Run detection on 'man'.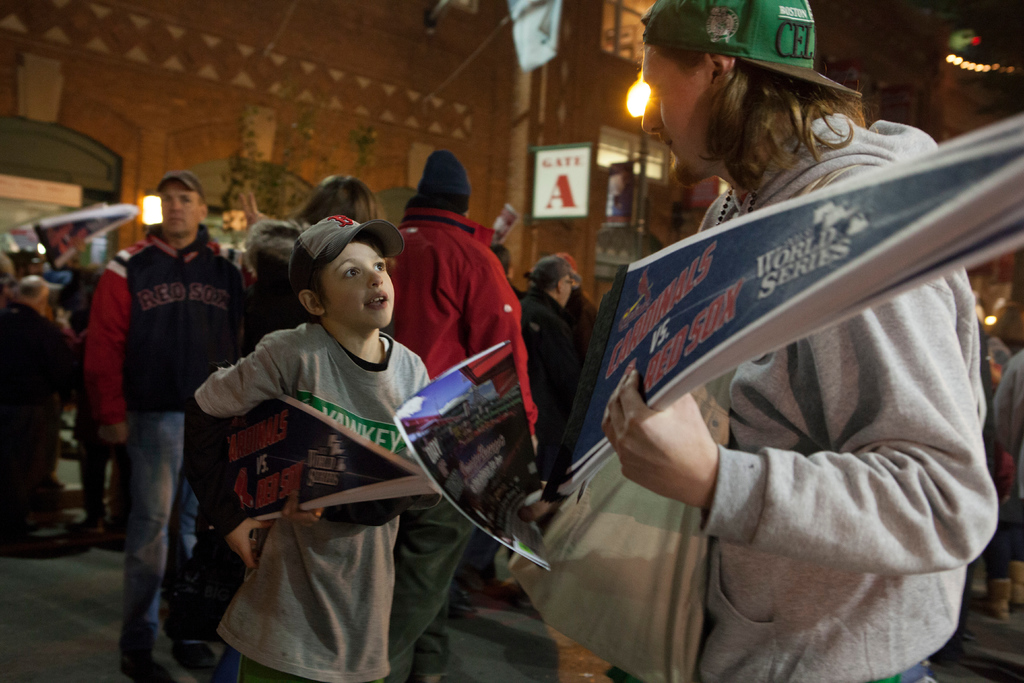
Result: pyautogui.locateOnScreen(520, 251, 588, 457).
